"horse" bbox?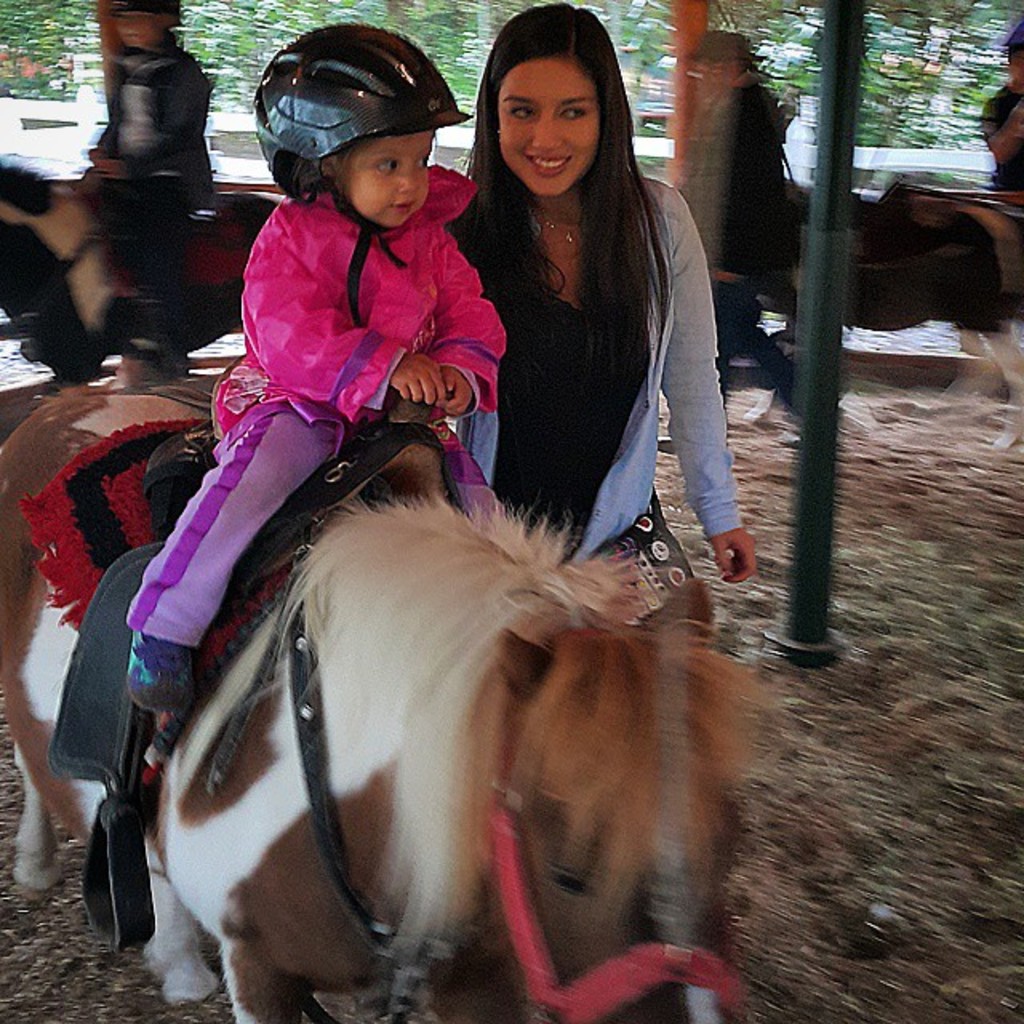
[0,155,277,381]
